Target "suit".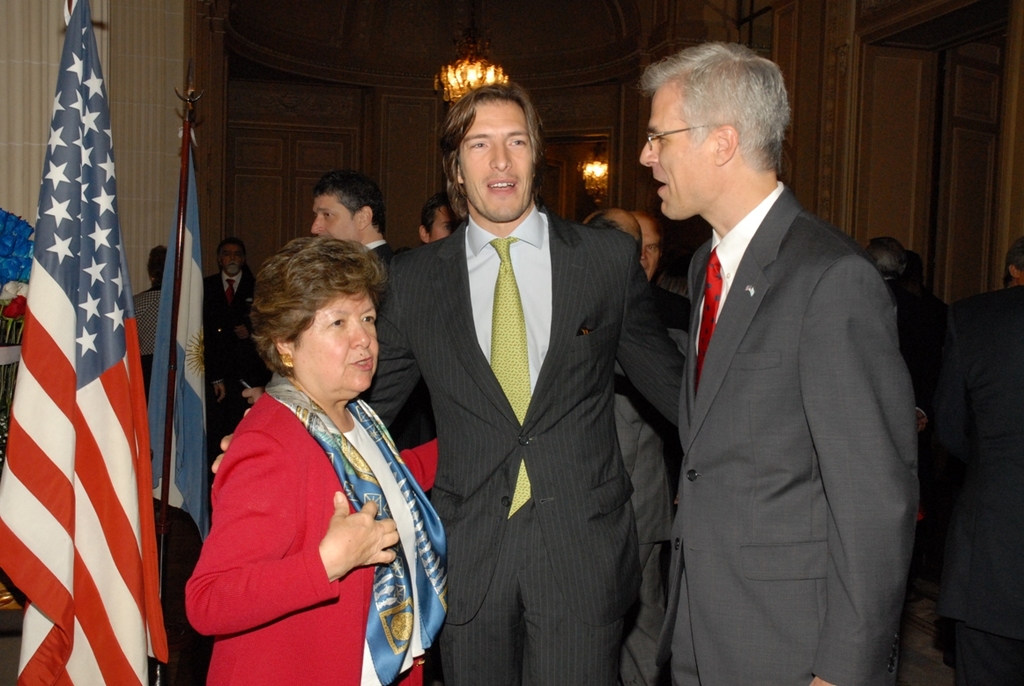
Target region: [x1=364, y1=240, x2=391, y2=272].
